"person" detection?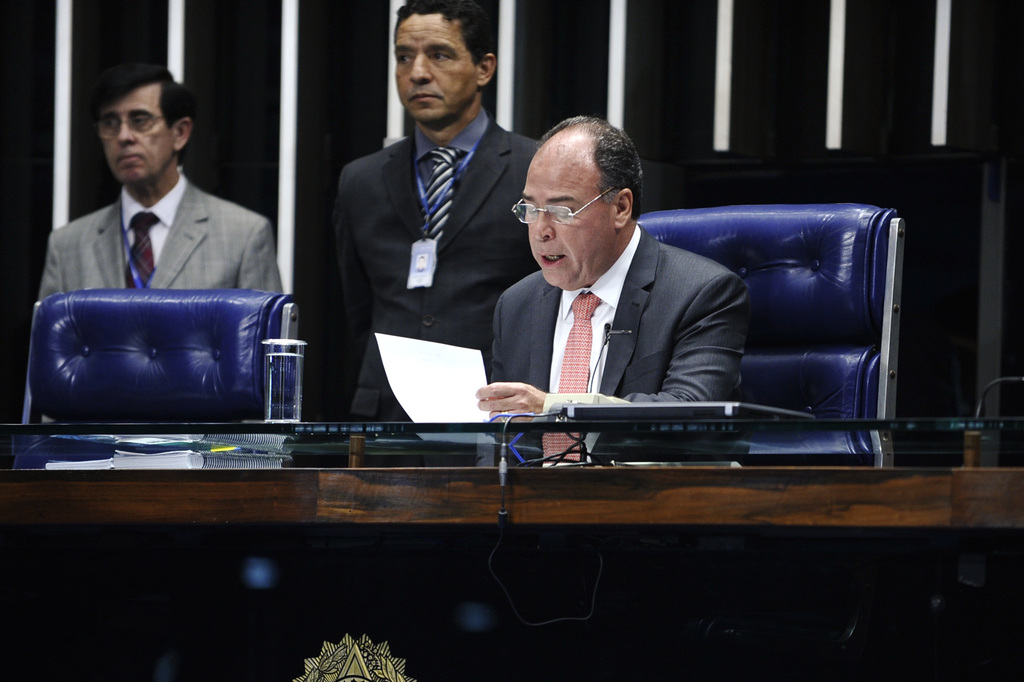
314,0,544,468
